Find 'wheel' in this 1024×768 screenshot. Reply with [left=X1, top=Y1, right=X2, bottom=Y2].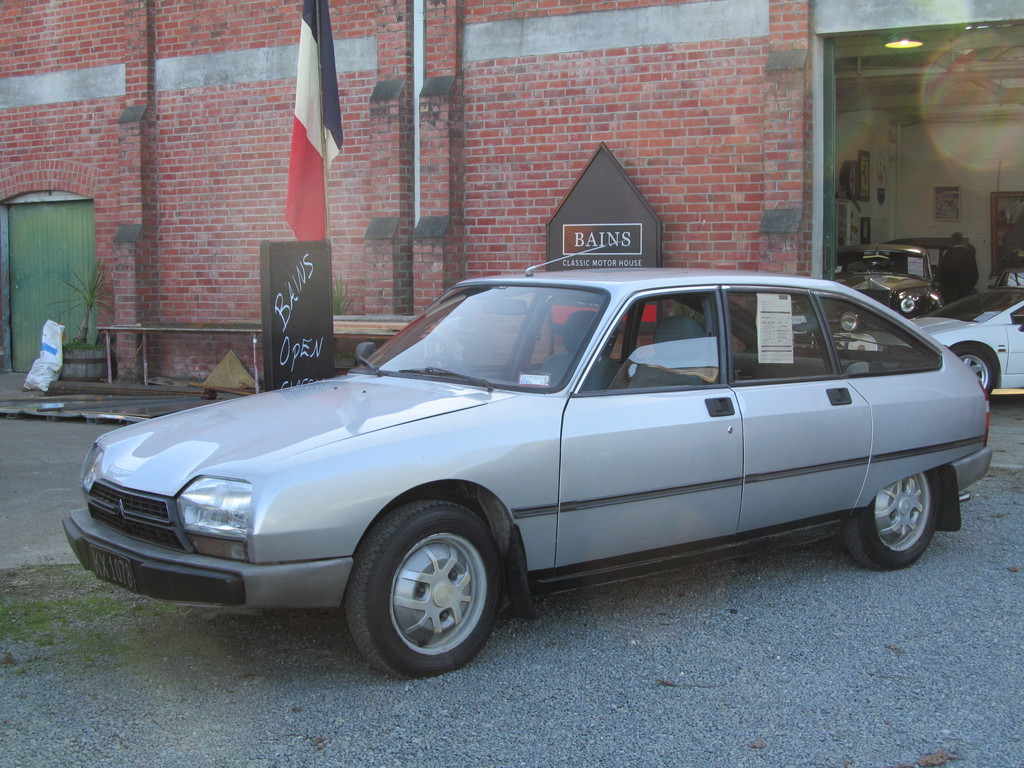
[left=340, top=500, right=505, bottom=675].
